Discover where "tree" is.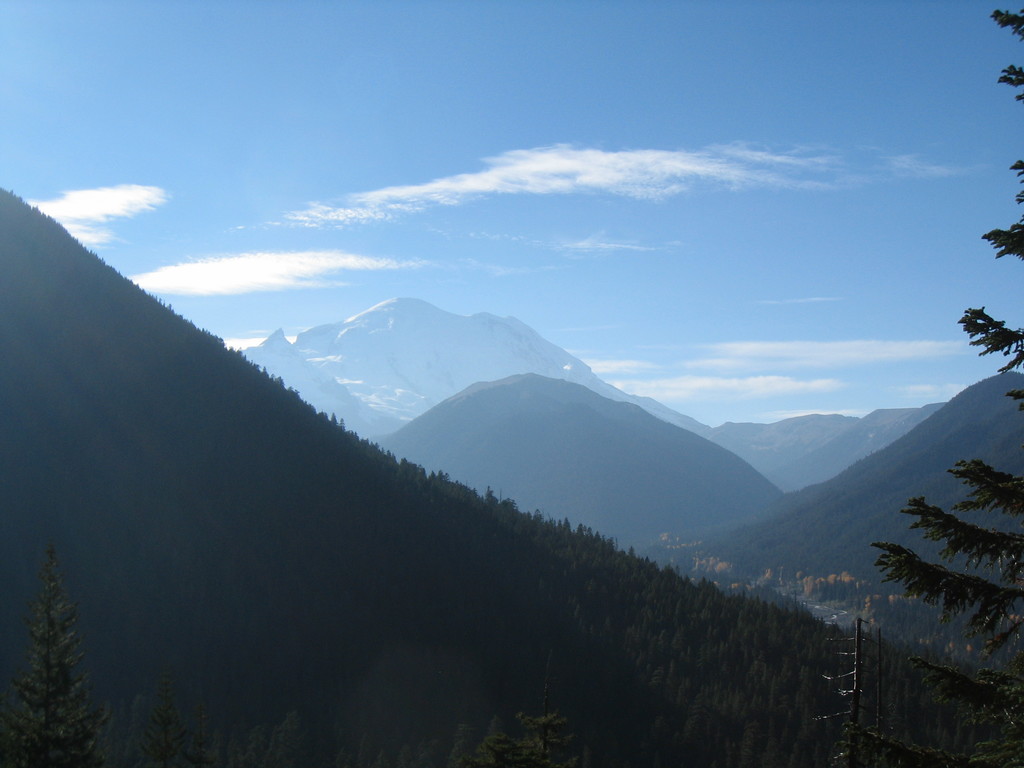
Discovered at select_region(468, 717, 511, 767).
